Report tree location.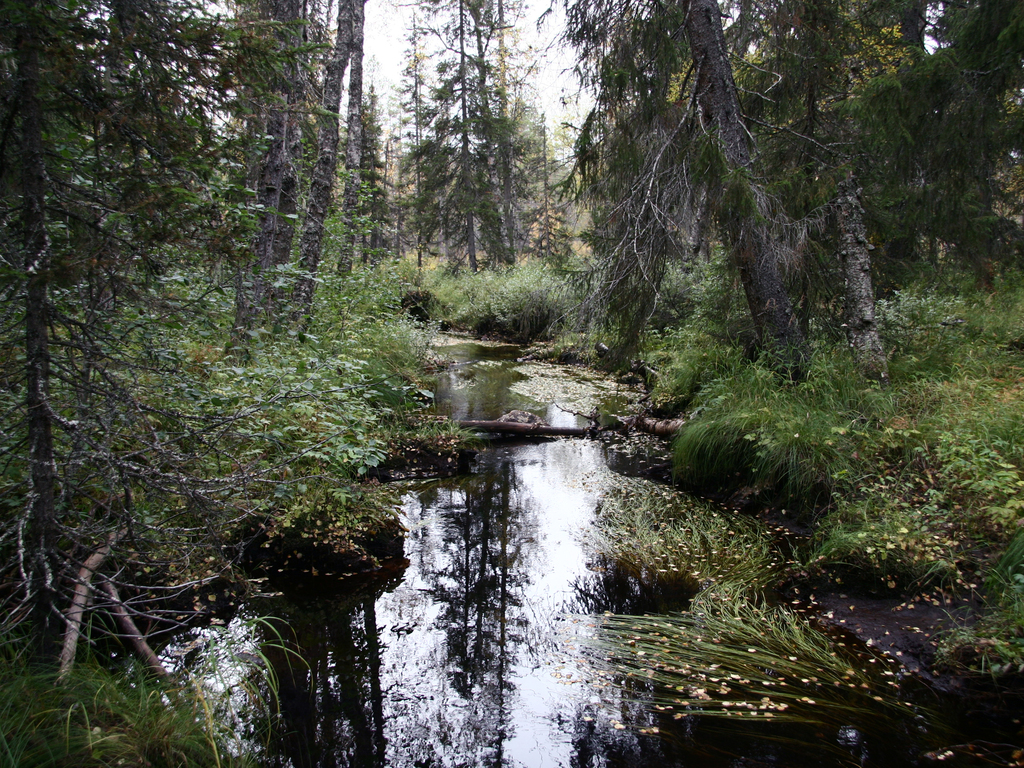
Report: (0,0,1023,694).
